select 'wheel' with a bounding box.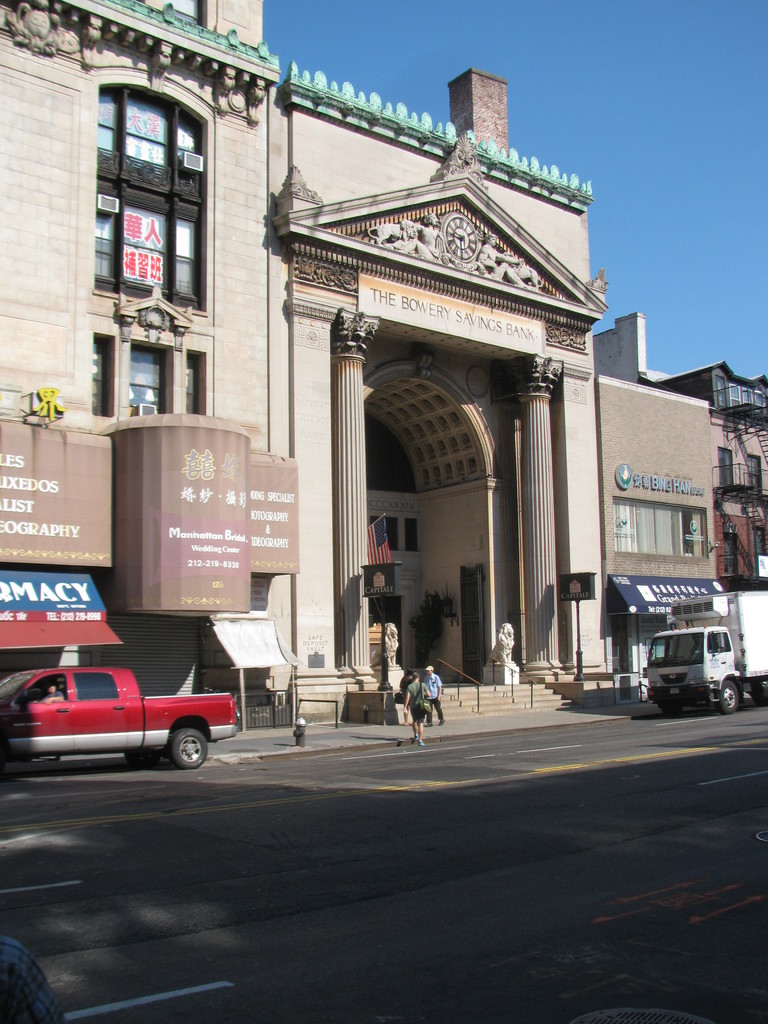
rect(717, 673, 744, 713).
